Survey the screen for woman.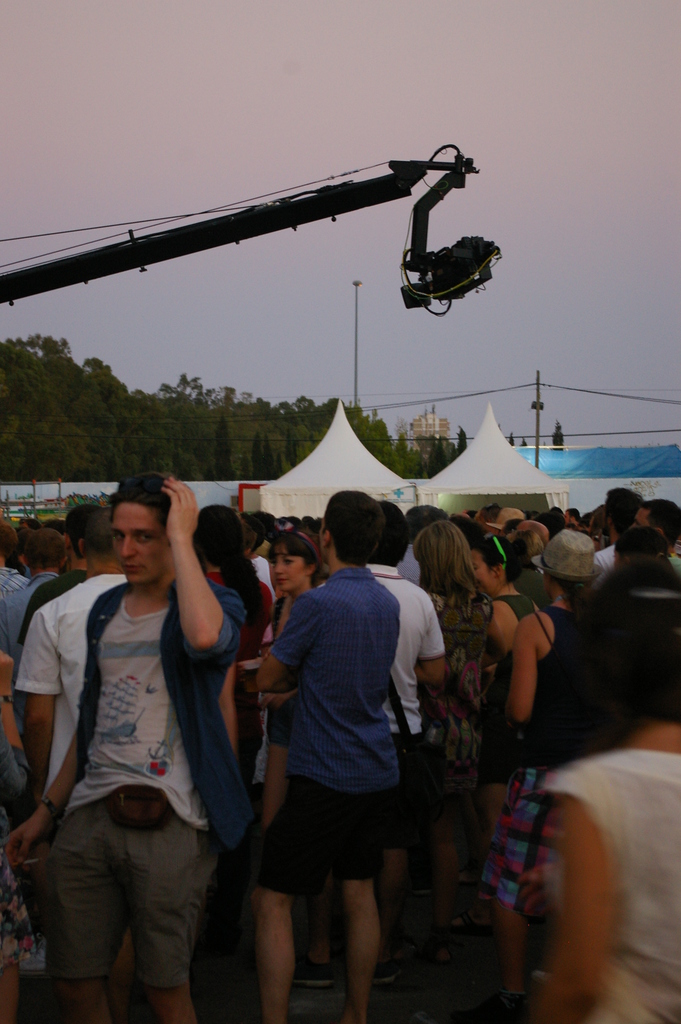
Survey found: {"left": 408, "top": 514, "right": 504, "bottom": 989}.
